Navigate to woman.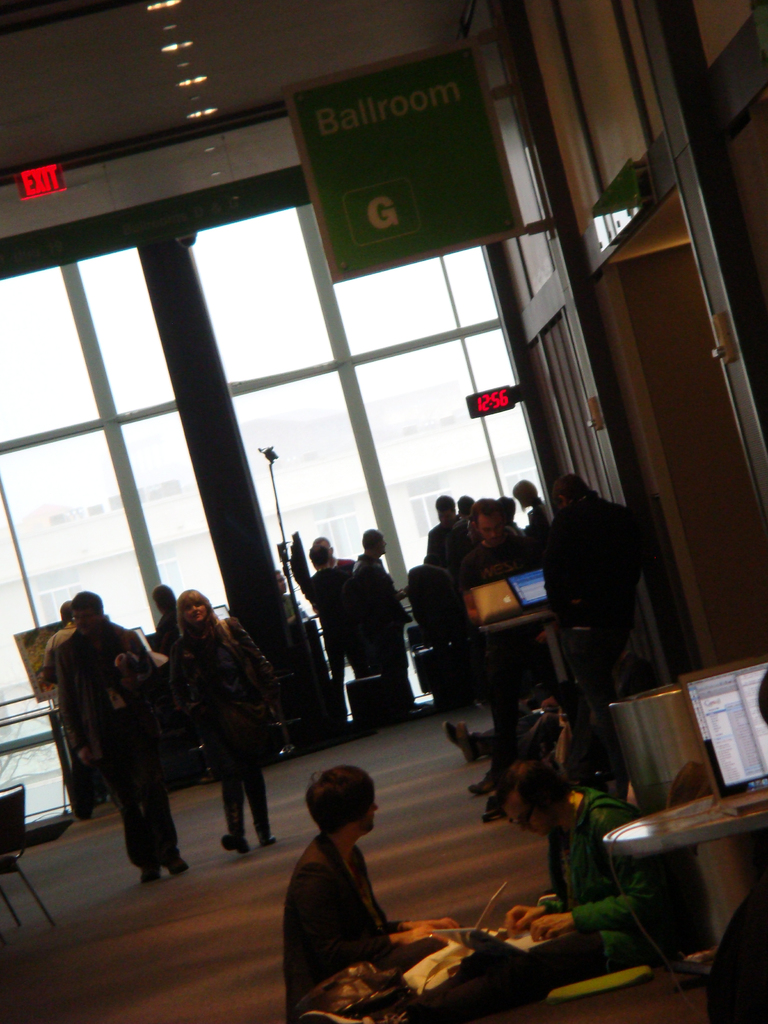
Navigation target: bbox(469, 756, 691, 1008).
